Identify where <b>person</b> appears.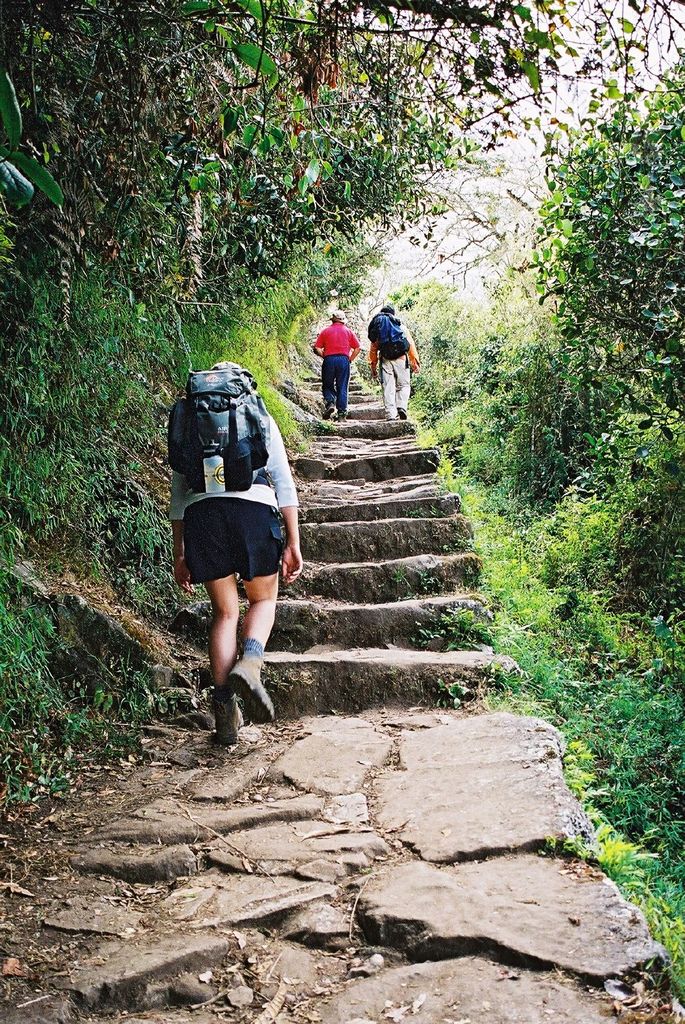
Appears at left=311, top=309, right=356, bottom=417.
